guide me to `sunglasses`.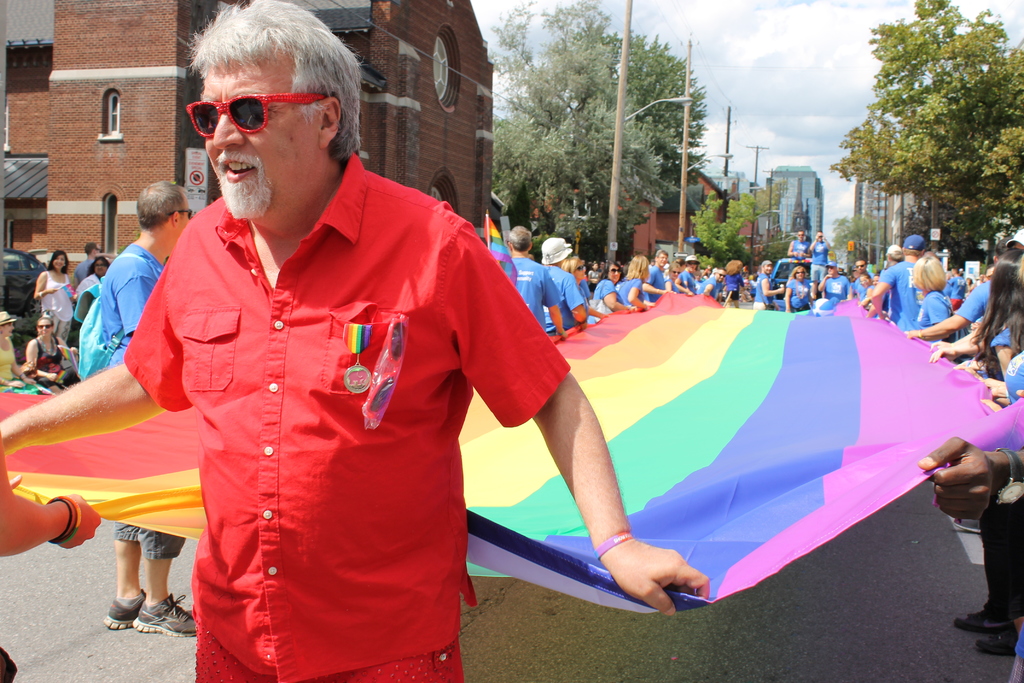
Guidance: region(687, 261, 698, 266).
